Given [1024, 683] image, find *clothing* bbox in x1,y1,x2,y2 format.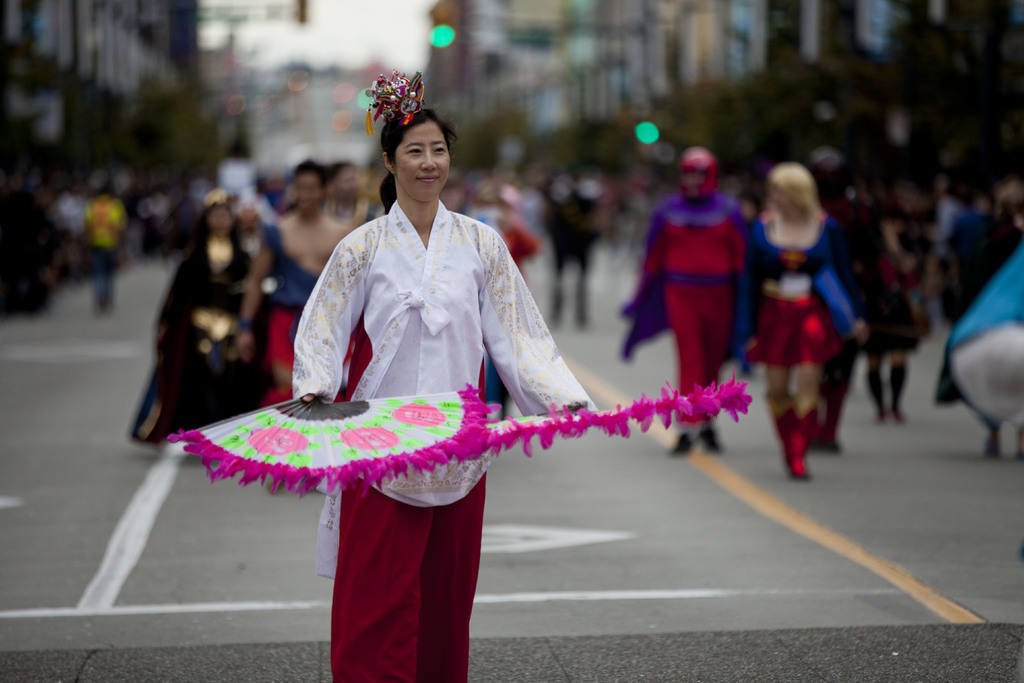
739,205,862,384.
